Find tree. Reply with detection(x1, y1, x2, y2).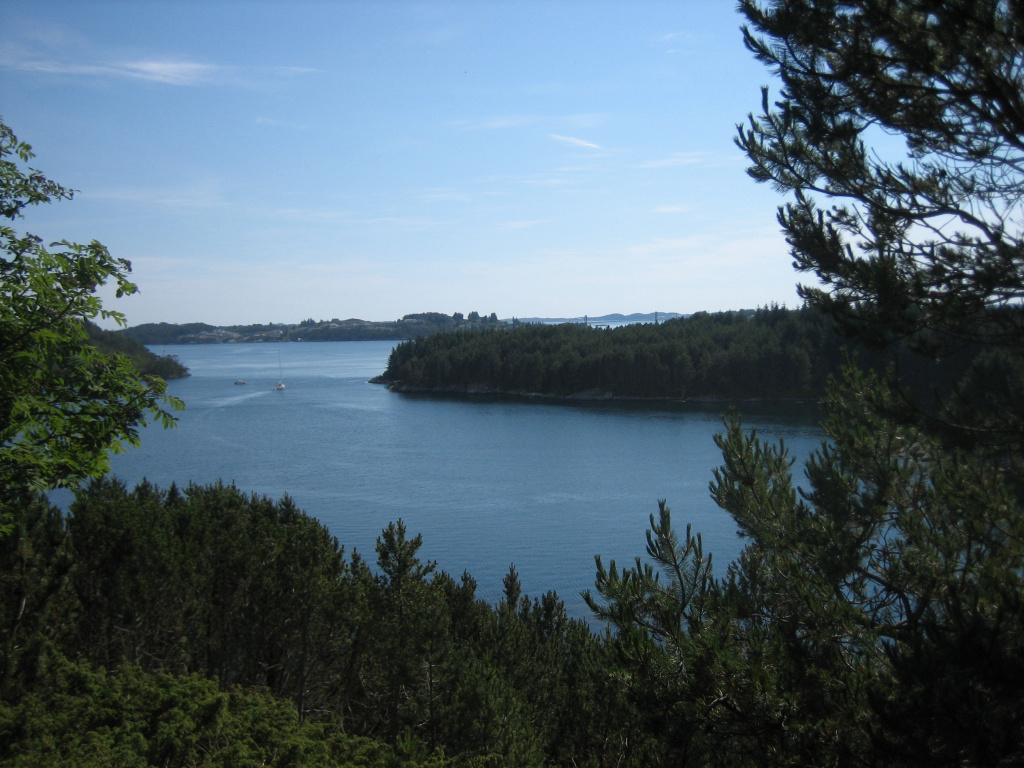
detection(732, 0, 1023, 767).
